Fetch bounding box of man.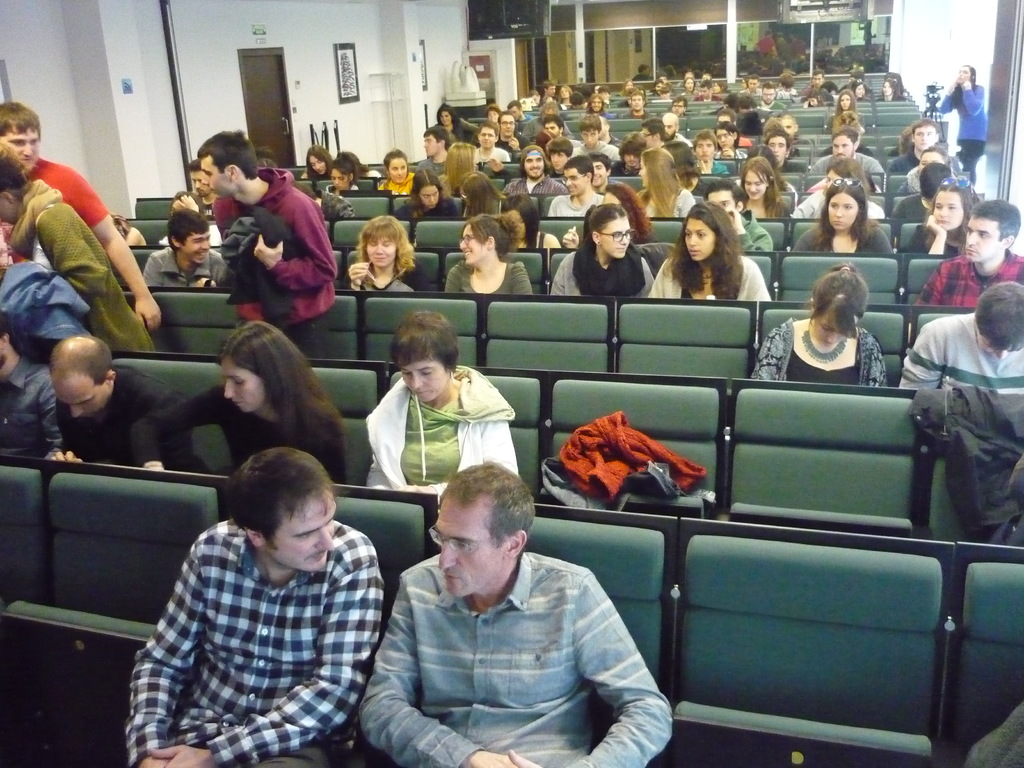
Bbox: <box>892,122,959,176</box>.
